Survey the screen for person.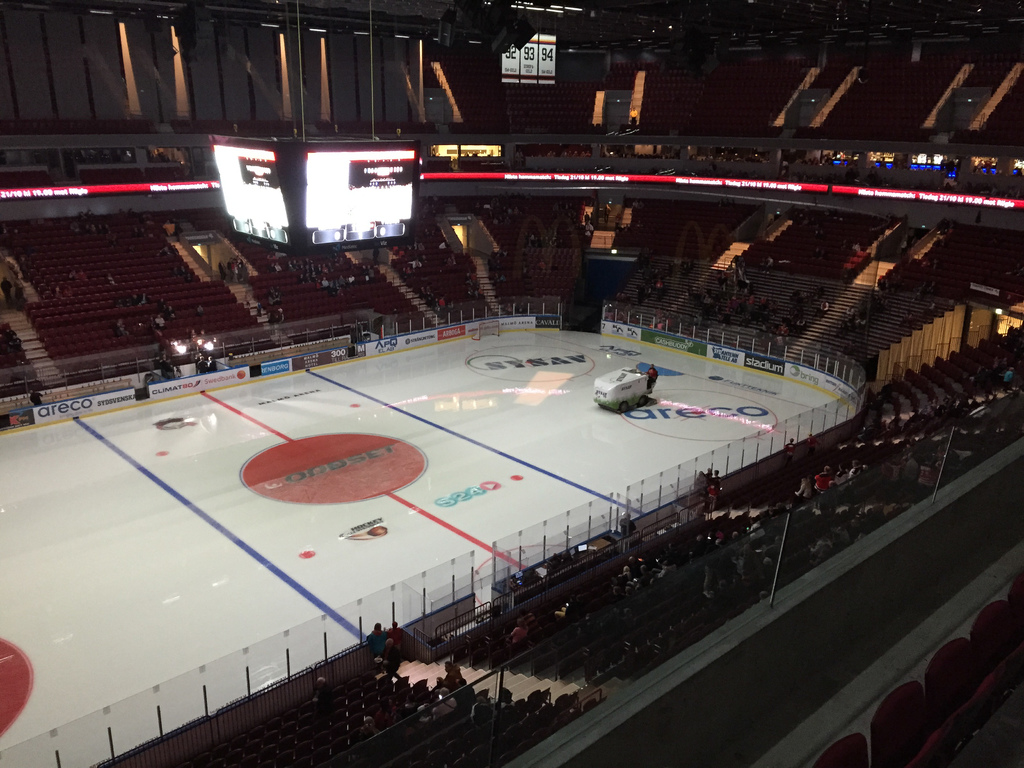
Survey found: bbox(385, 621, 405, 654).
